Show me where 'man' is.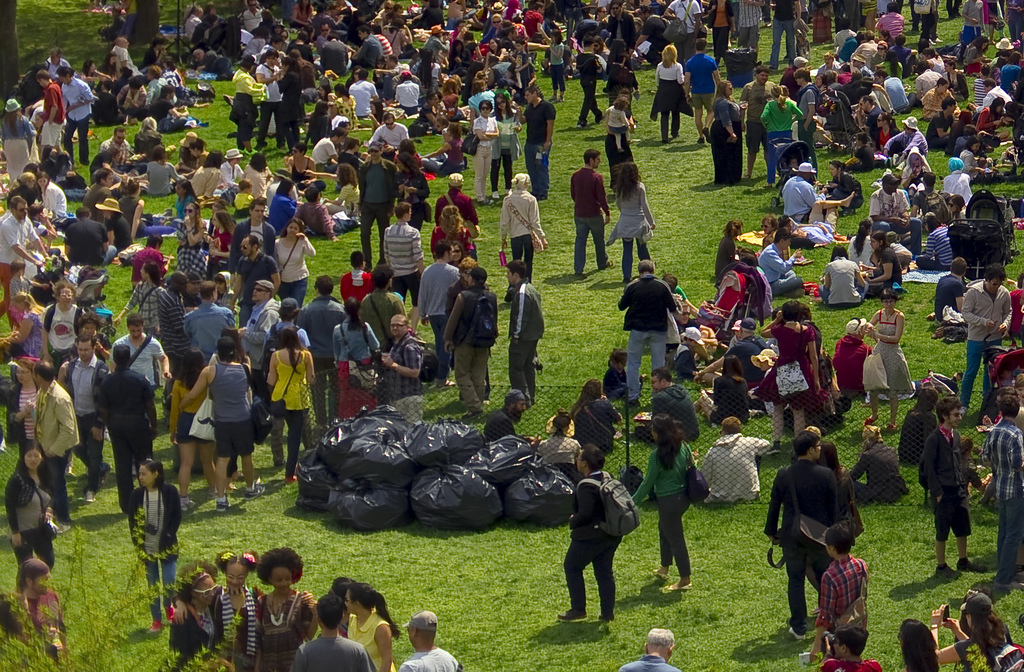
'man' is at {"x1": 770, "y1": 0, "x2": 800, "y2": 61}.
